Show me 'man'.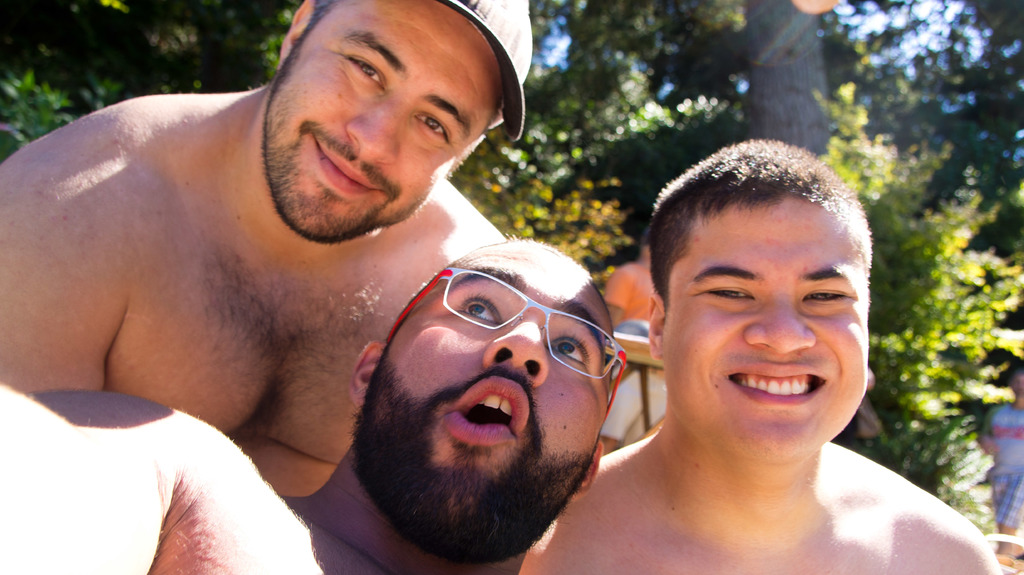
'man' is here: <region>0, 231, 626, 574</region>.
